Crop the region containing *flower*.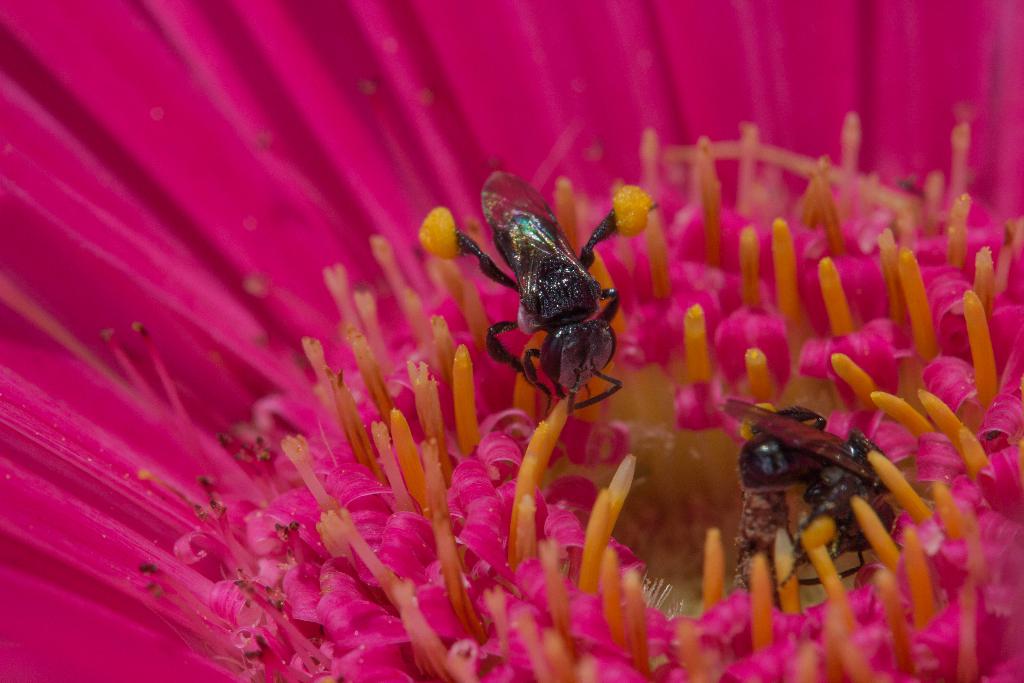
Crop region: l=0, t=3, r=1023, b=682.
